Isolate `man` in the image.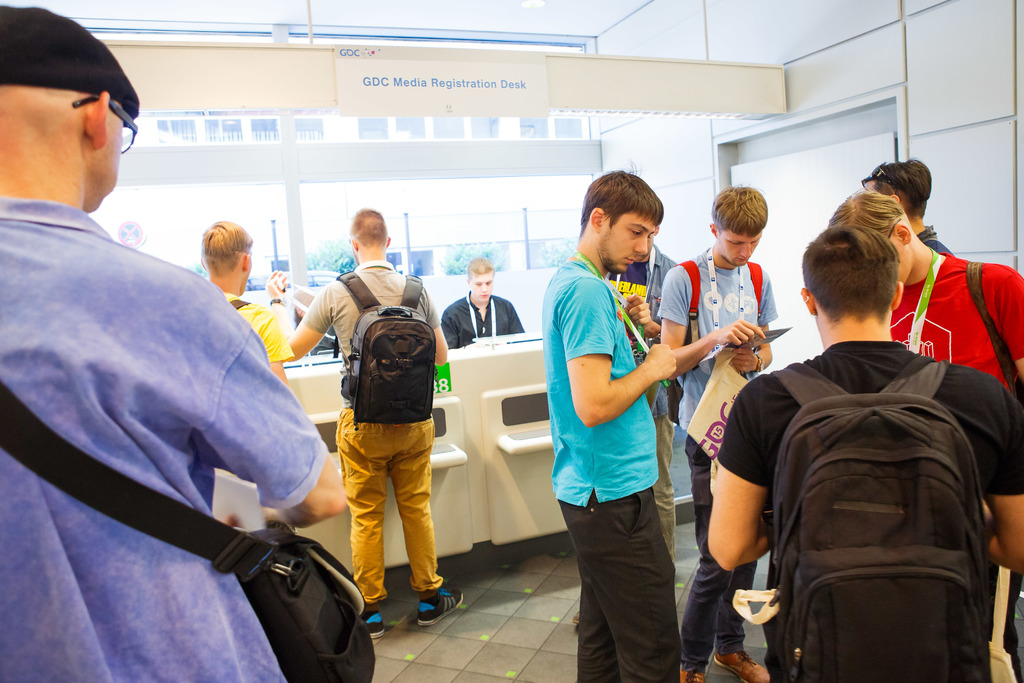
Isolated region: 439 255 525 345.
